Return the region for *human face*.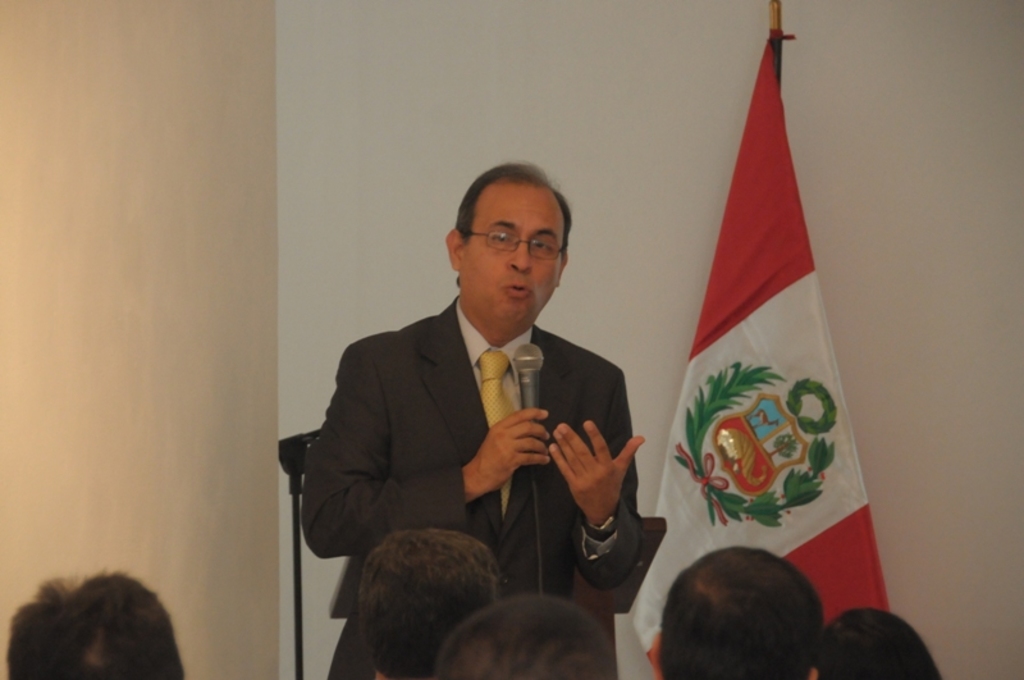
462/181/568/323.
